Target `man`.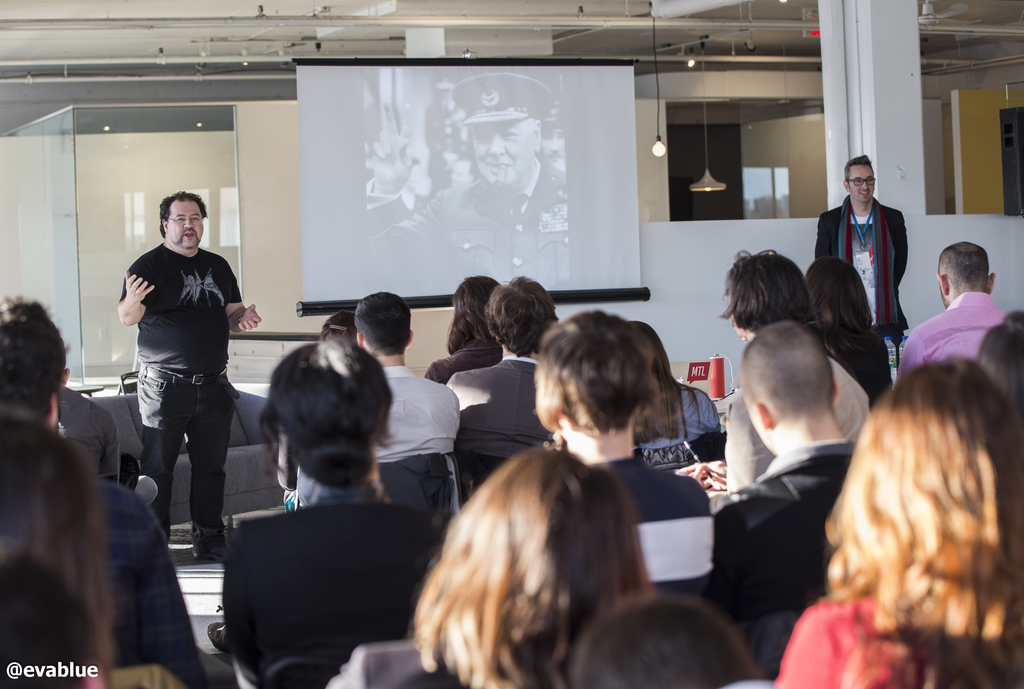
Target region: bbox=[813, 150, 909, 356].
